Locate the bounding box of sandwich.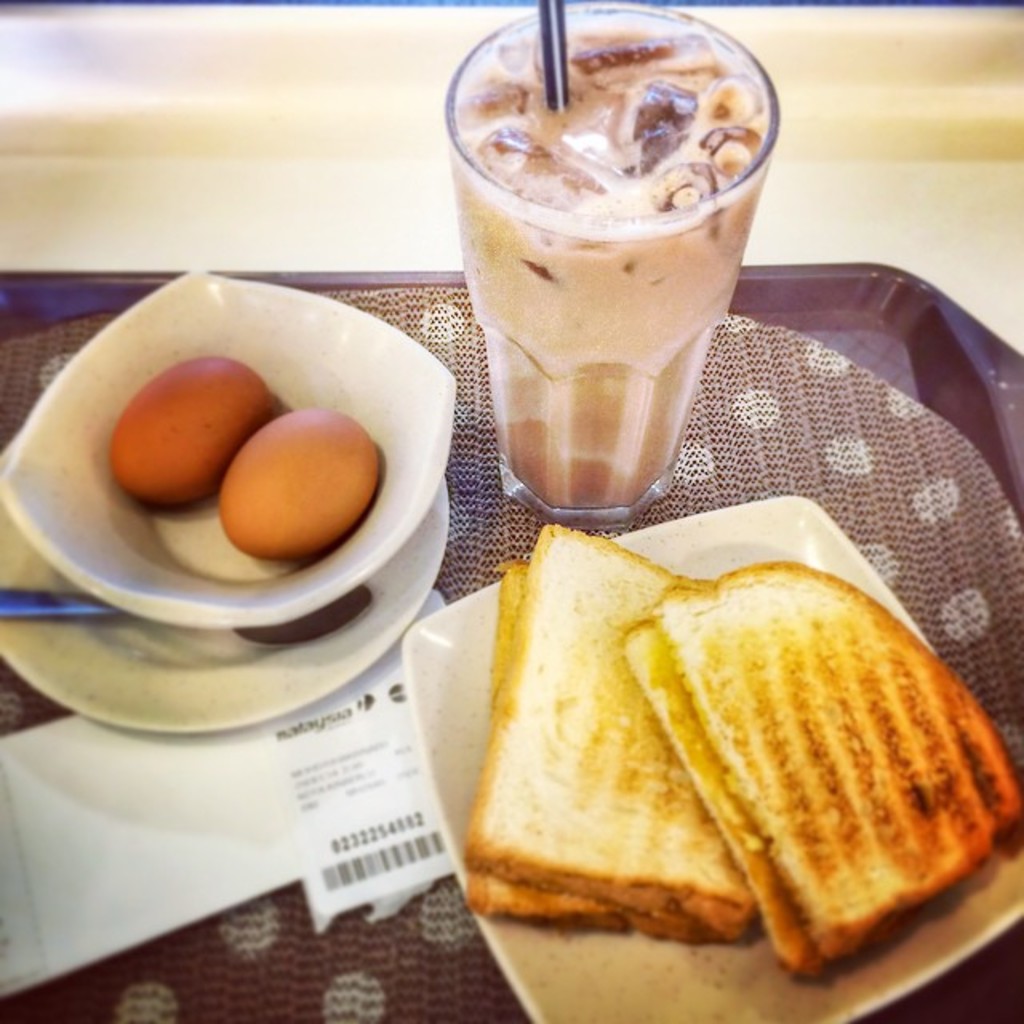
Bounding box: BBox(618, 562, 1021, 979).
